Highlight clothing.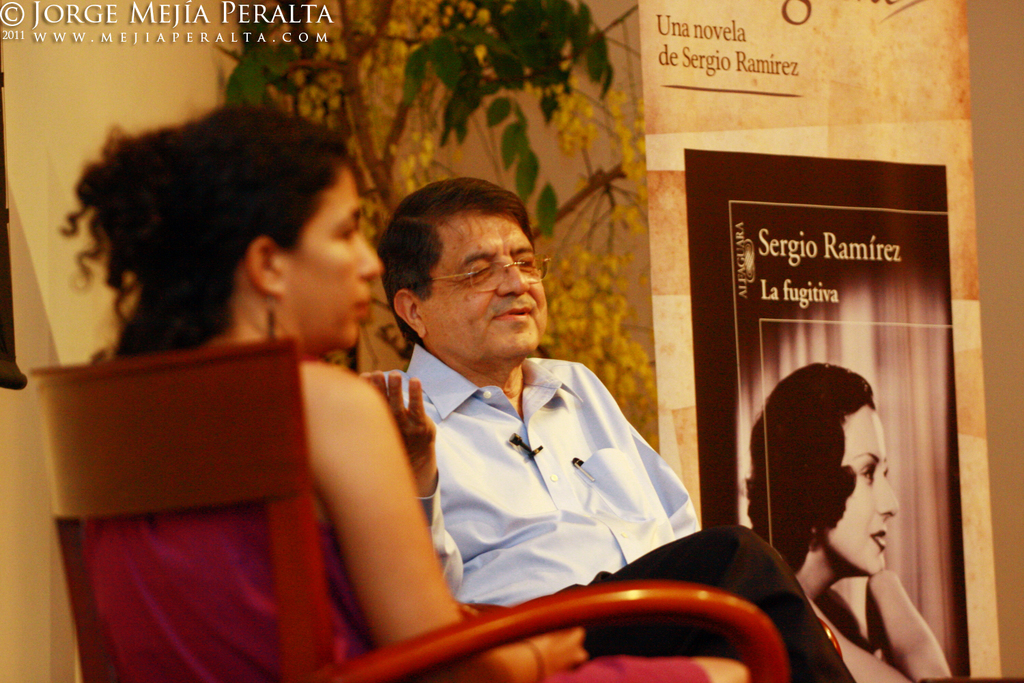
Highlighted region: [x1=57, y1=495, x2=709, y2=682].
